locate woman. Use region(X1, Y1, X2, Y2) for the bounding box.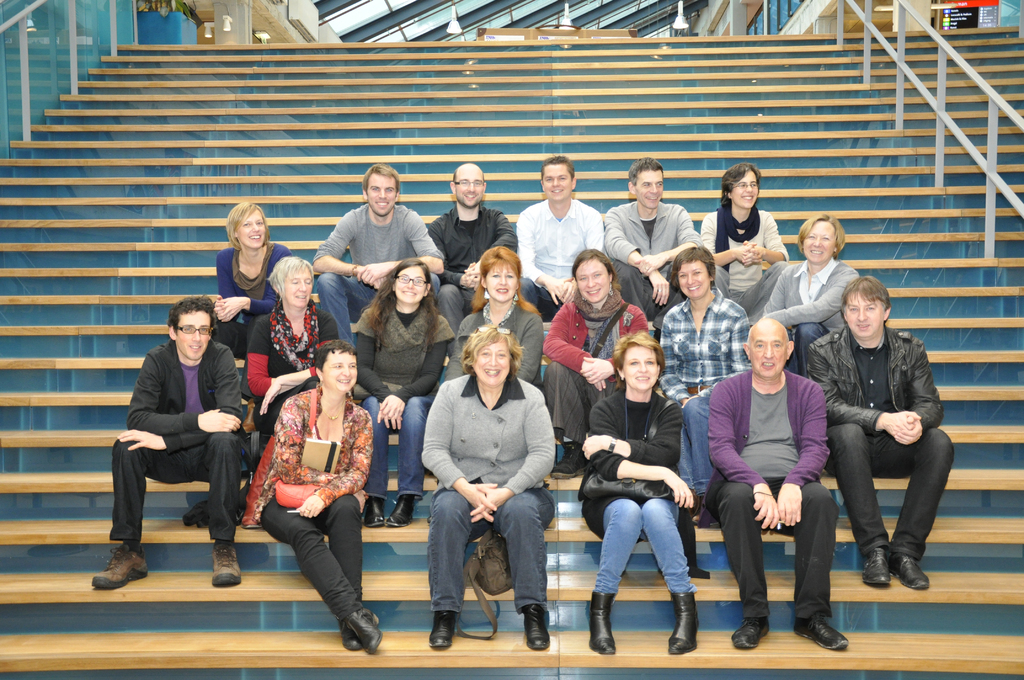
region(429, 324, 557, 645).
